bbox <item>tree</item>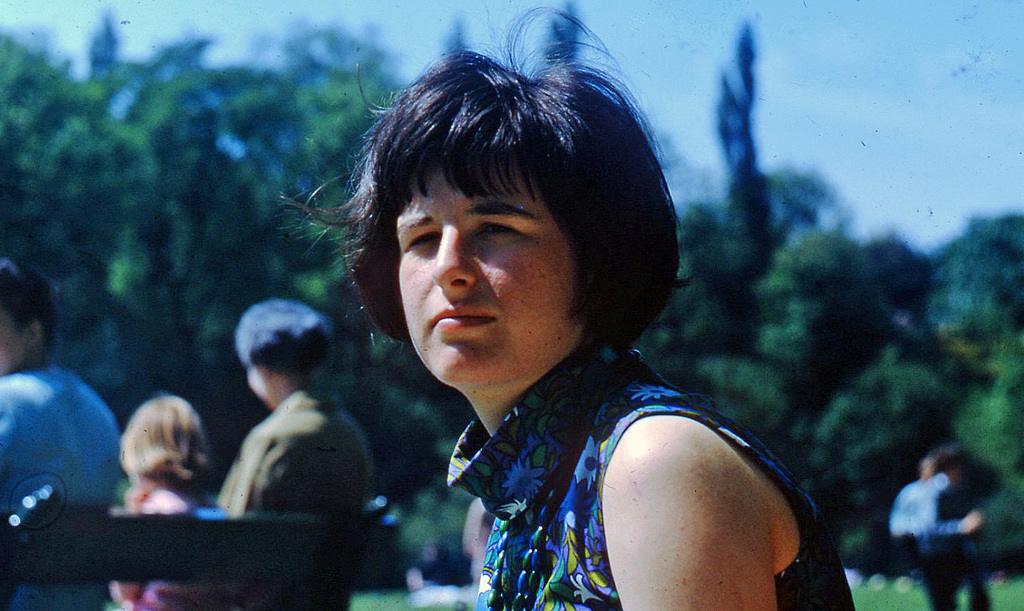
bbox=[77, 12, 285, 353]
